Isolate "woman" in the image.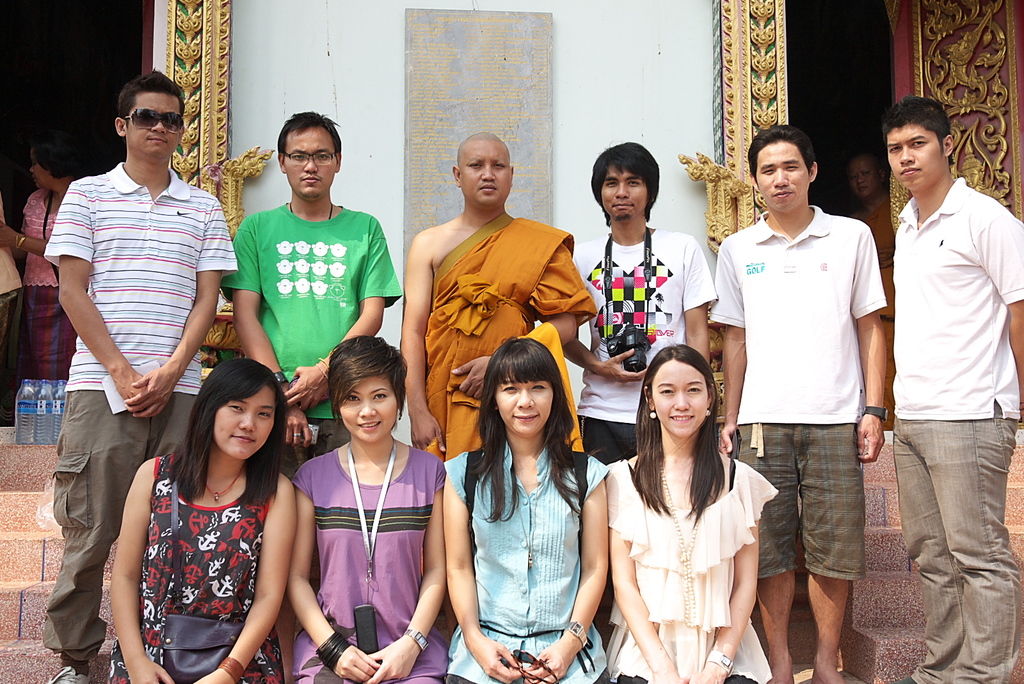
Isolated region: <box>294,338,445,683</box>.
